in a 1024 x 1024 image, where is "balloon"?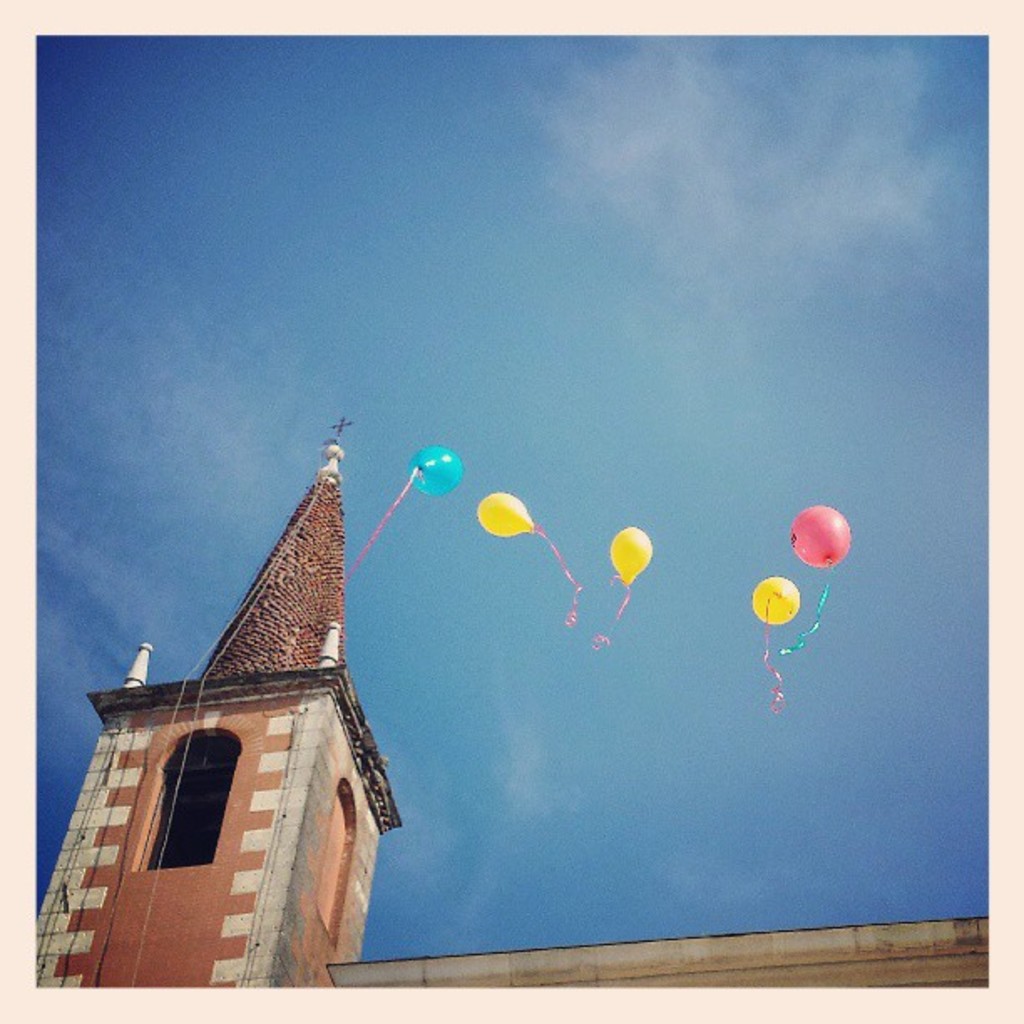
BBox(408, 447, 463, 495).
